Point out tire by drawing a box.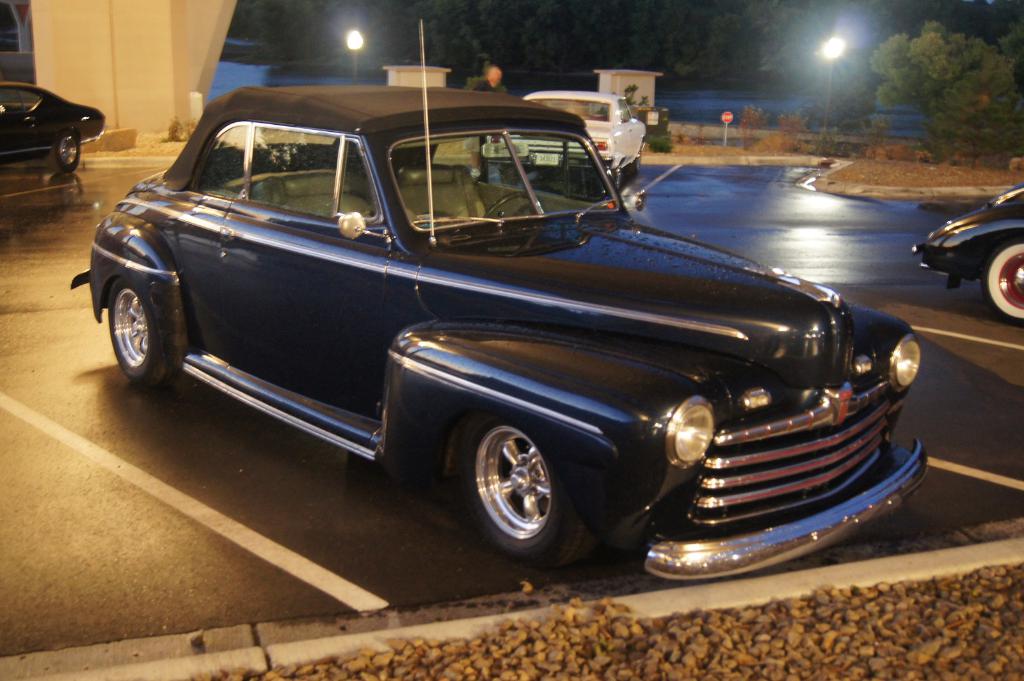
46 127 82 175.
